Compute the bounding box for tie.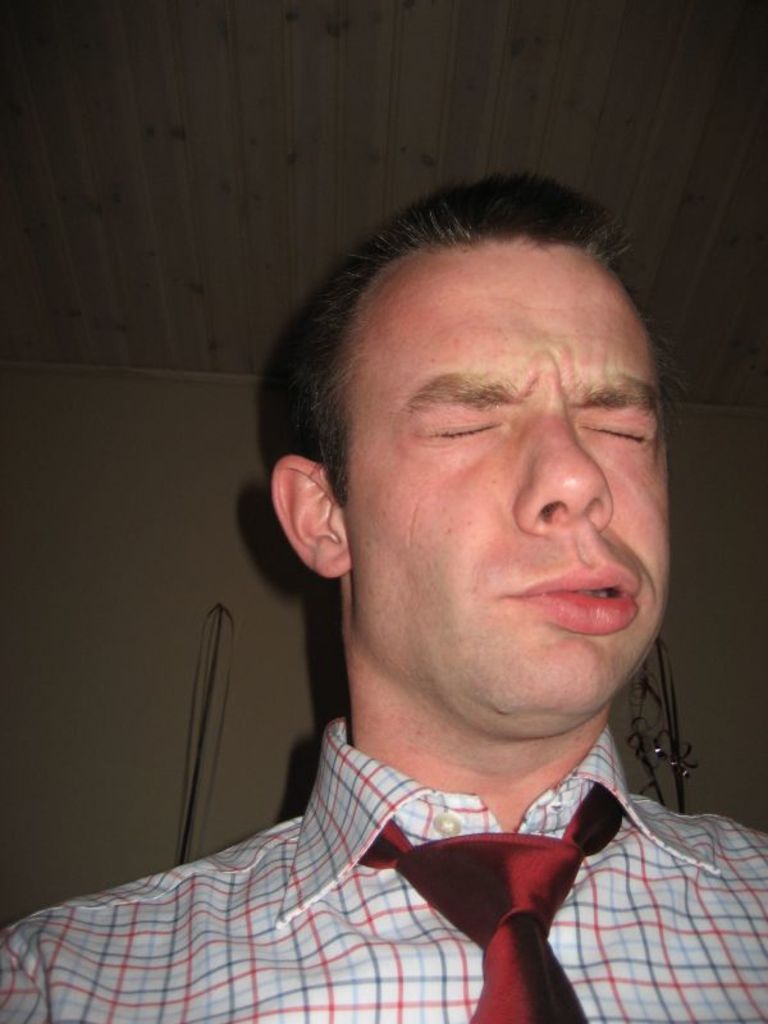
(358, 772, 625, 1023).
